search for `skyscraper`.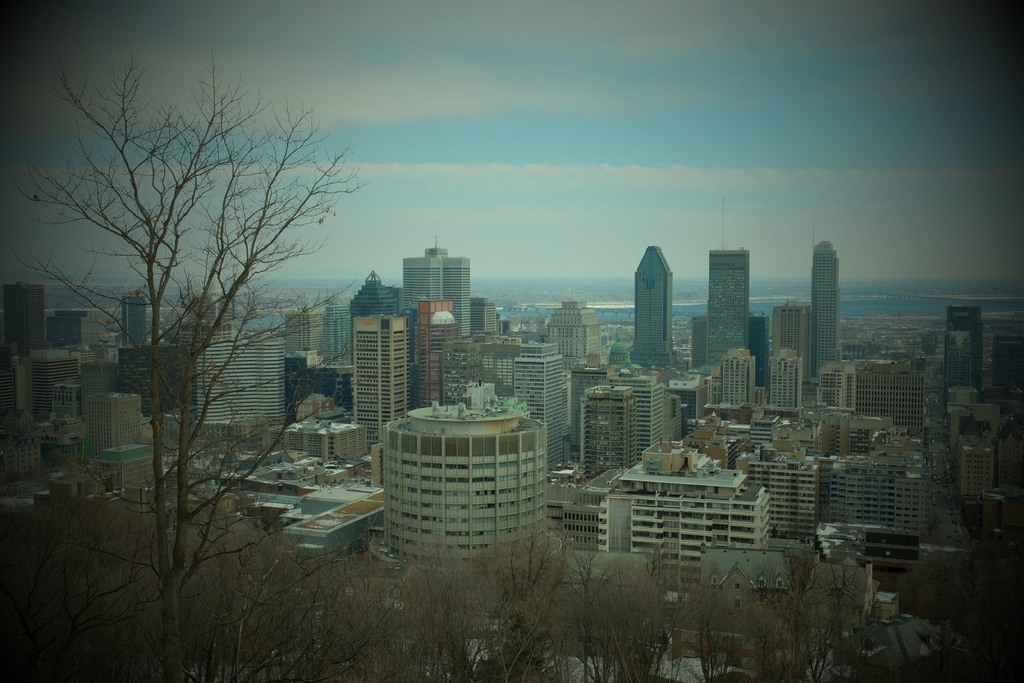
Found at [left=629, top=242, right=678, bottom=370].
